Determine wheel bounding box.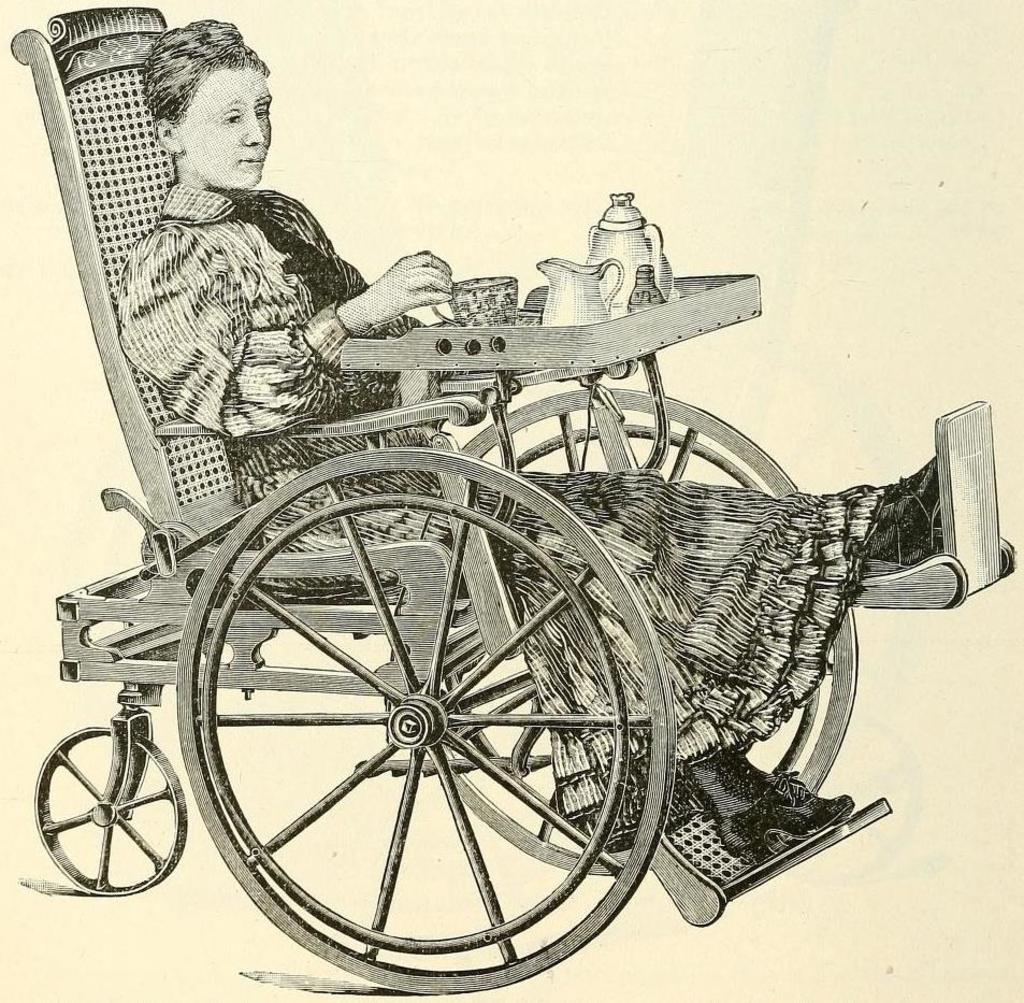
Determined: bbox(389, 387, 856, 879).
